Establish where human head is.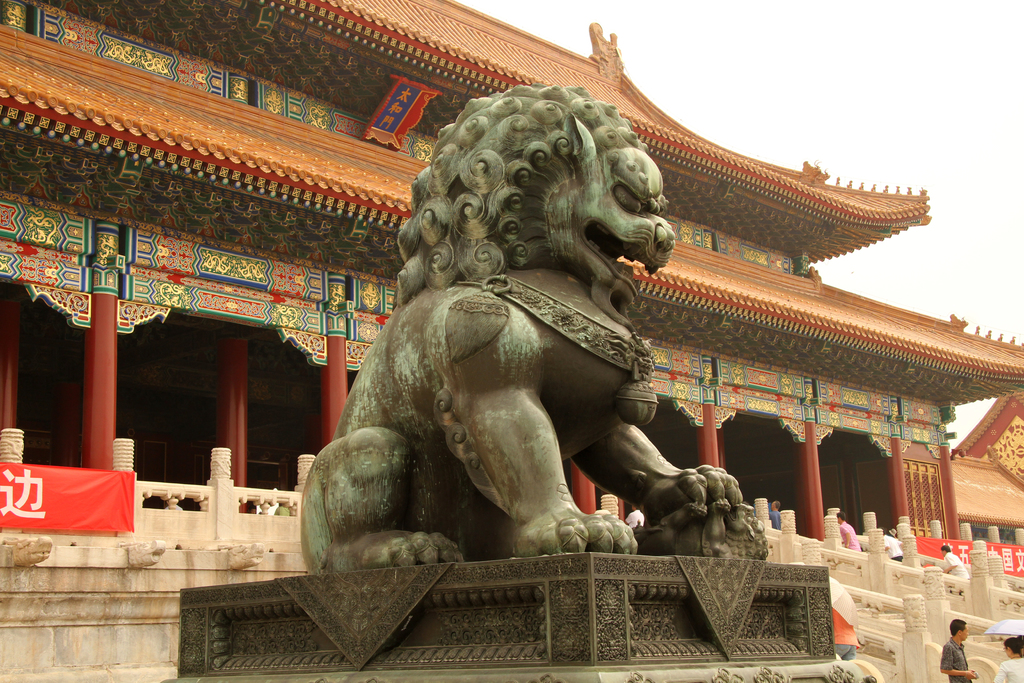
Established at rect(949, 617, 968, 643).
